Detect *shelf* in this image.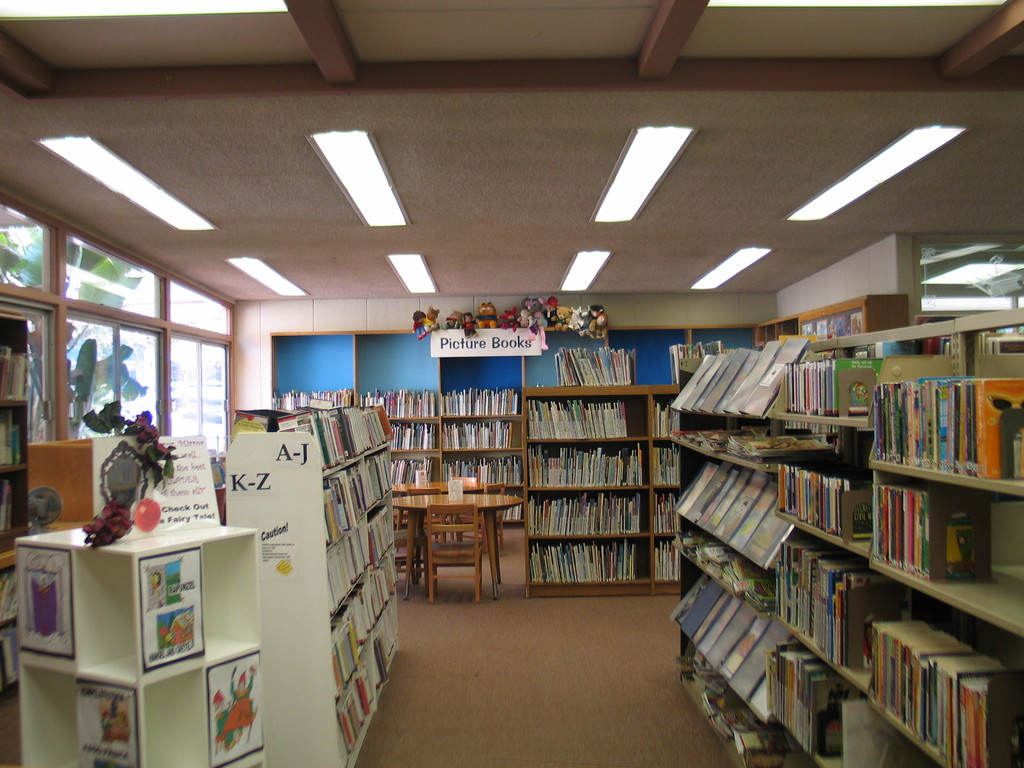
Detection: bbox=[650, 532, 675, 594].
